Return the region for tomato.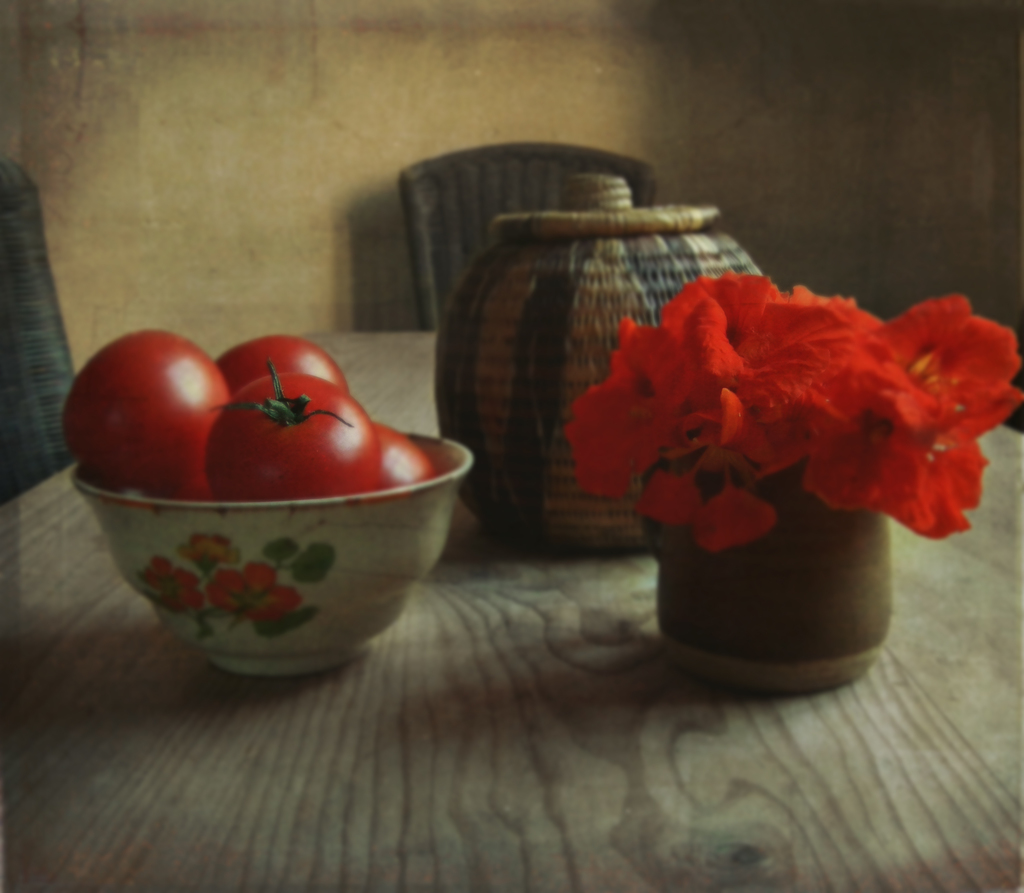
(60,328,233,486).
